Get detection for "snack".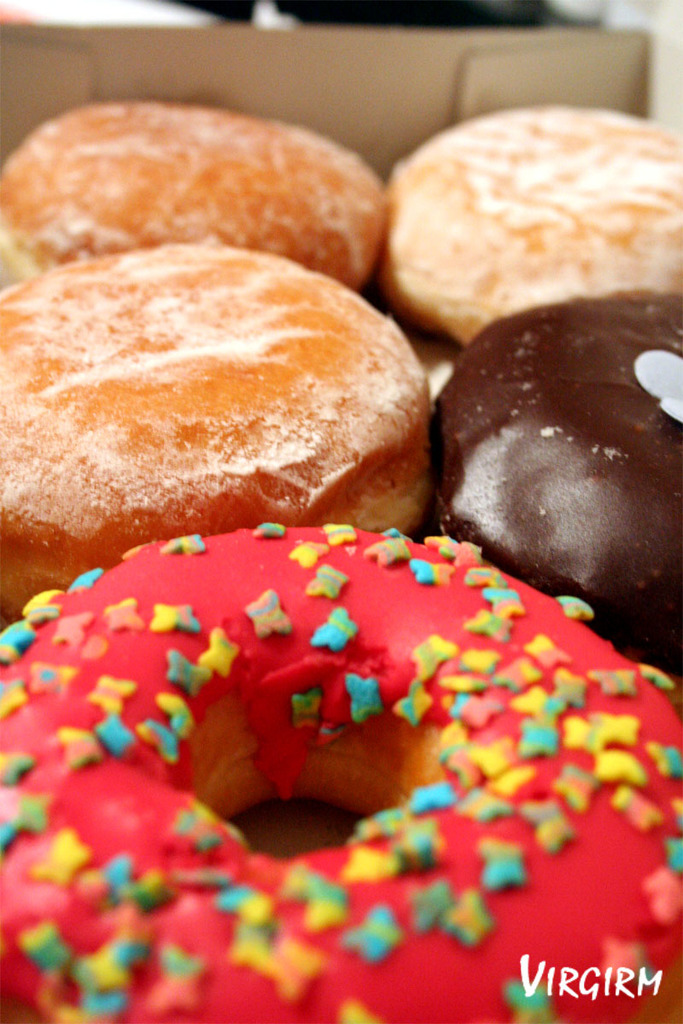
Detection: left=0, top=514, right=680, bottom=1023.
